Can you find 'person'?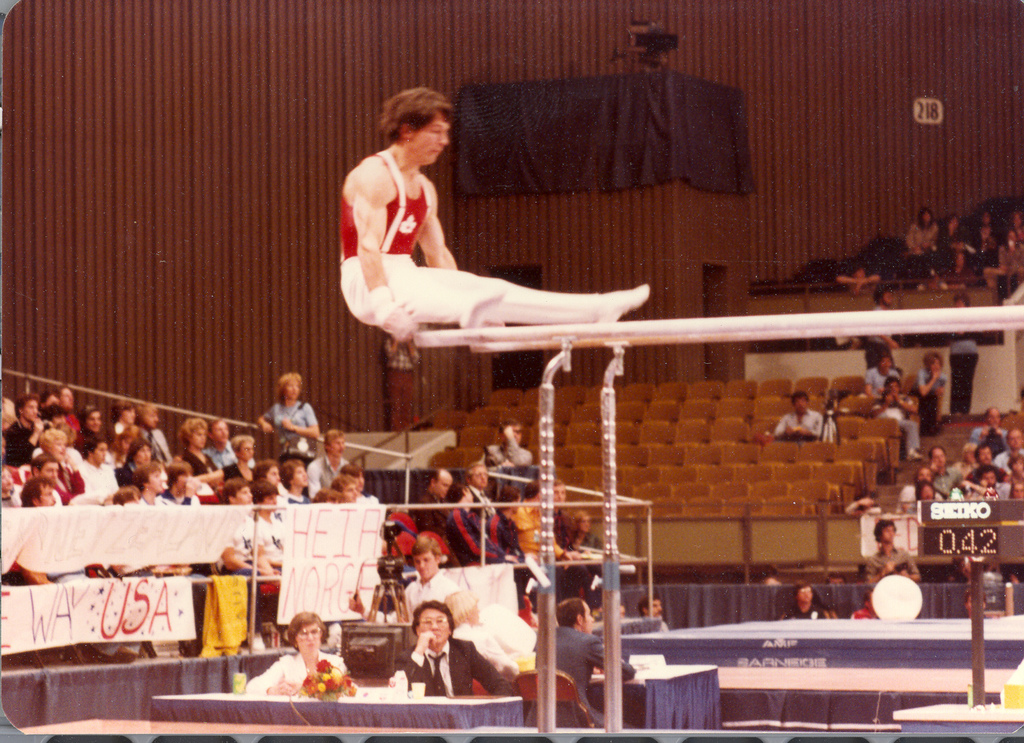
Yes, bounding box: (left=410, top=462, right=460, bottom=561).
